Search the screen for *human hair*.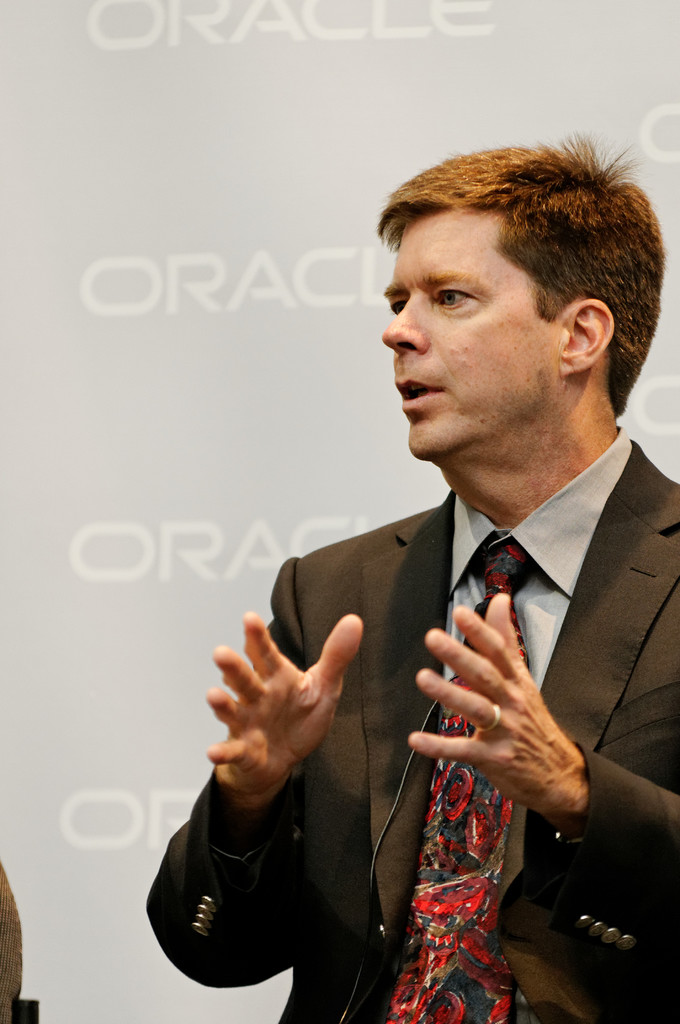
Found at BBox(386, 134, 655, 370).
